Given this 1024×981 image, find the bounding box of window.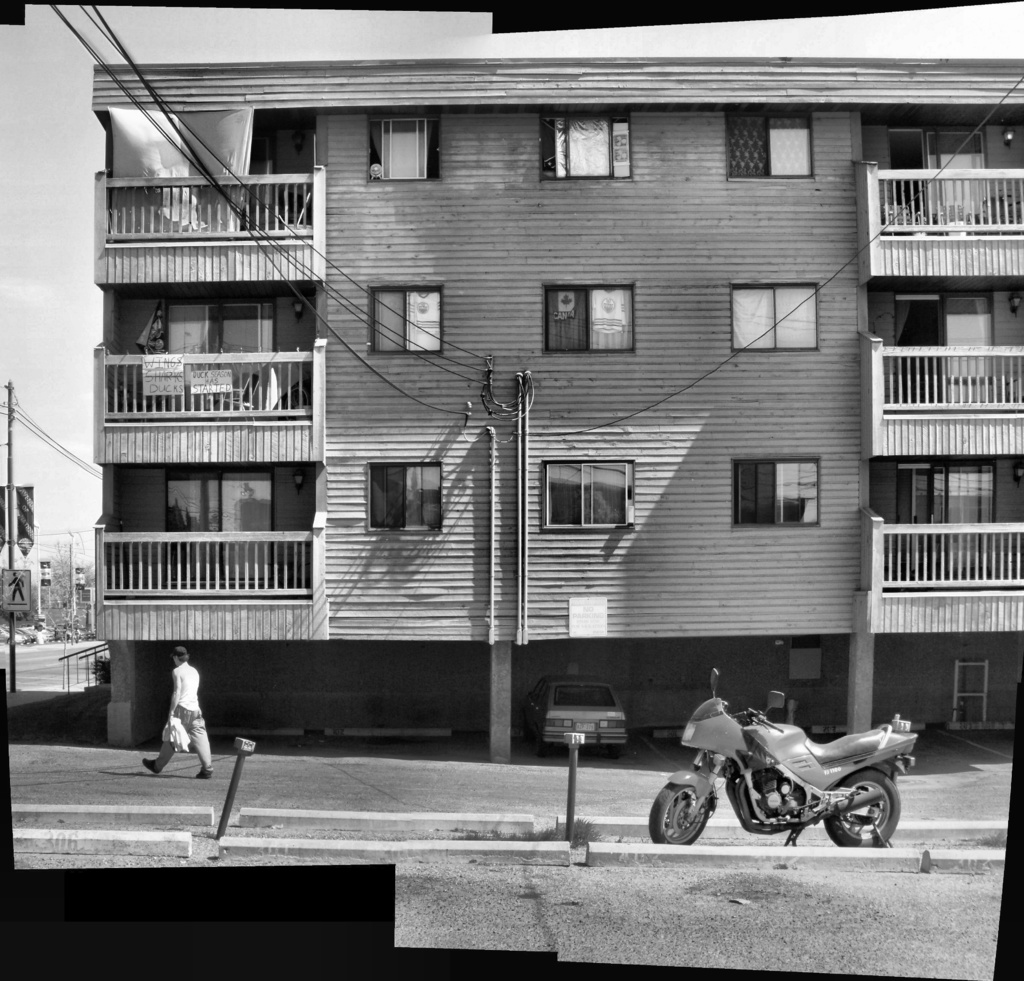
[536, 274, 647, 373].
